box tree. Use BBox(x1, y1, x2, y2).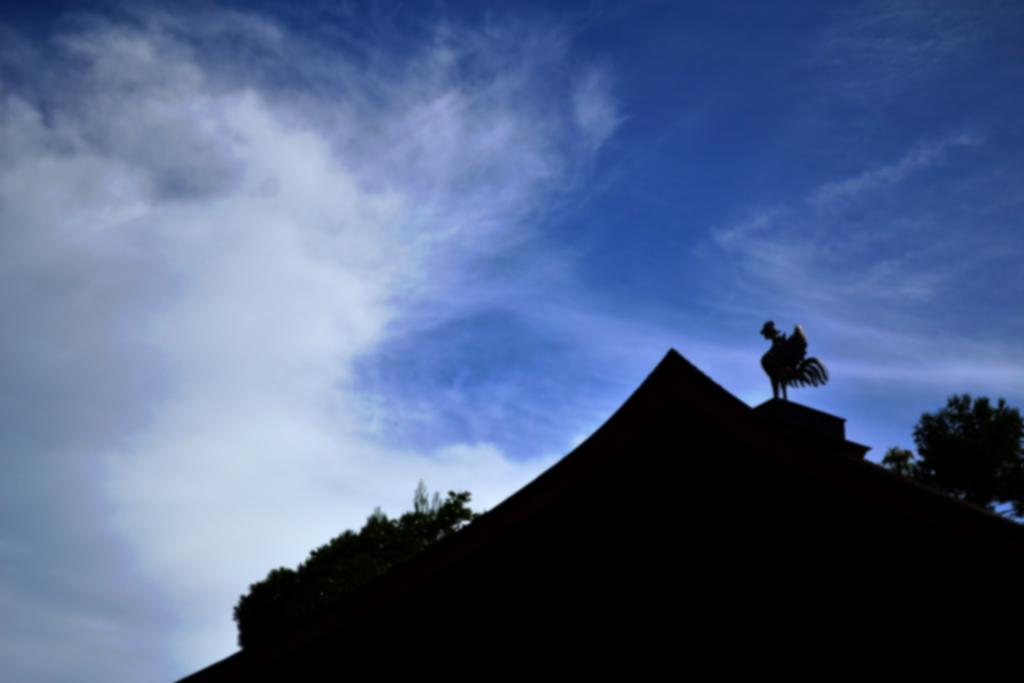
BBox(884, 444, 943, 489).
